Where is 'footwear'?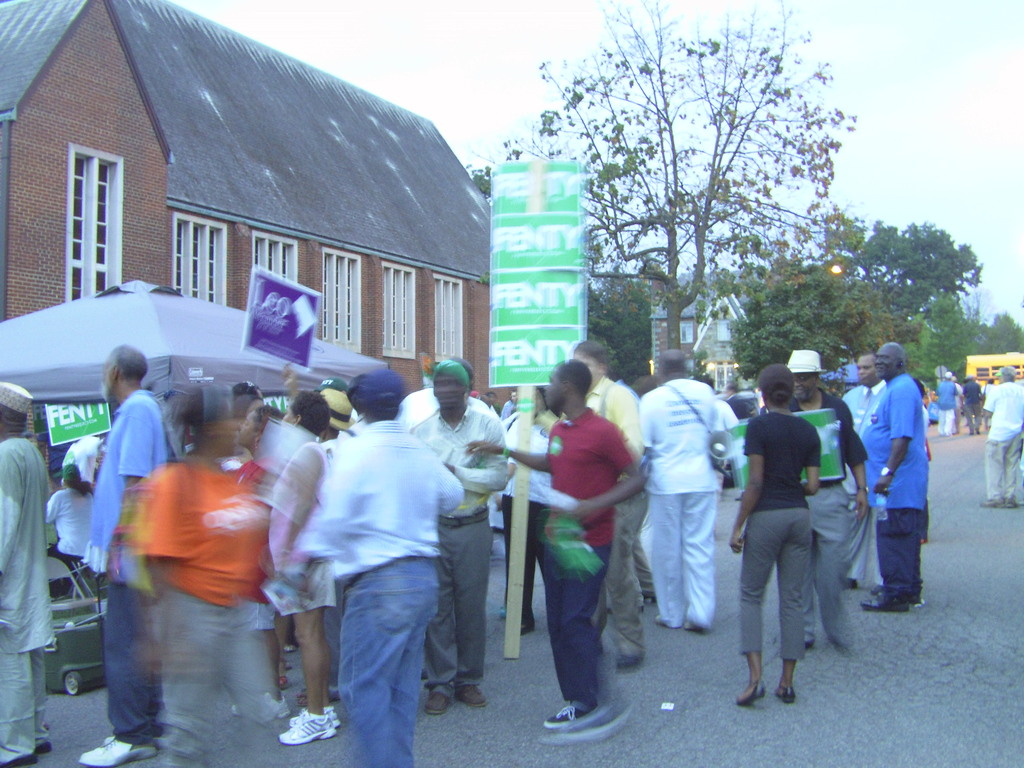
278, 641, 295, 650.
